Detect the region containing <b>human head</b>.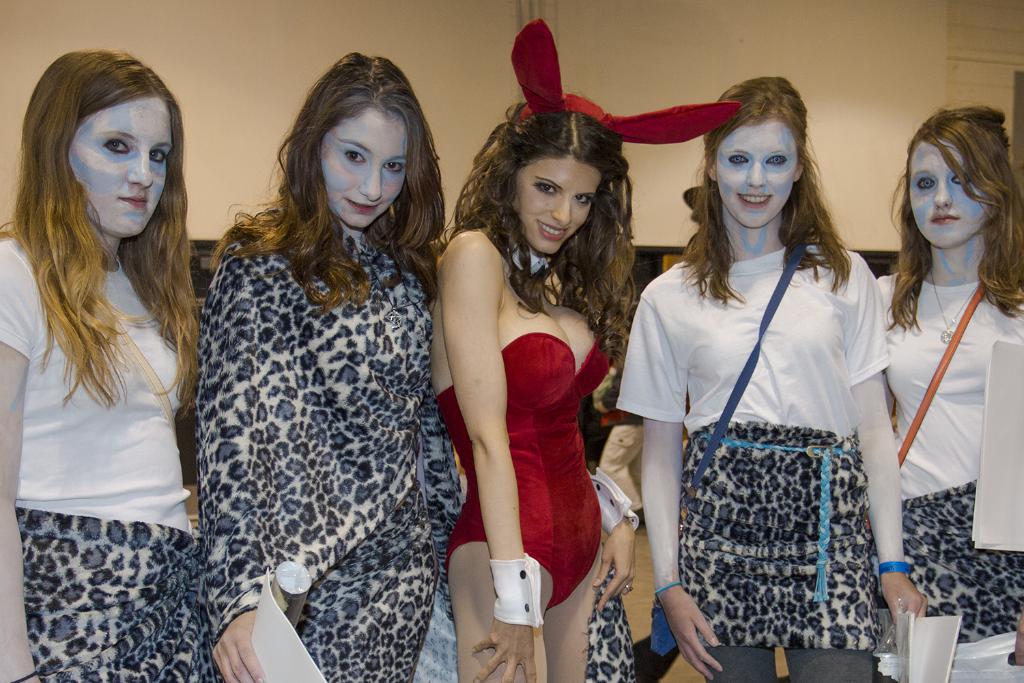
x1=283, y1=55, x2=429, y2=234.
